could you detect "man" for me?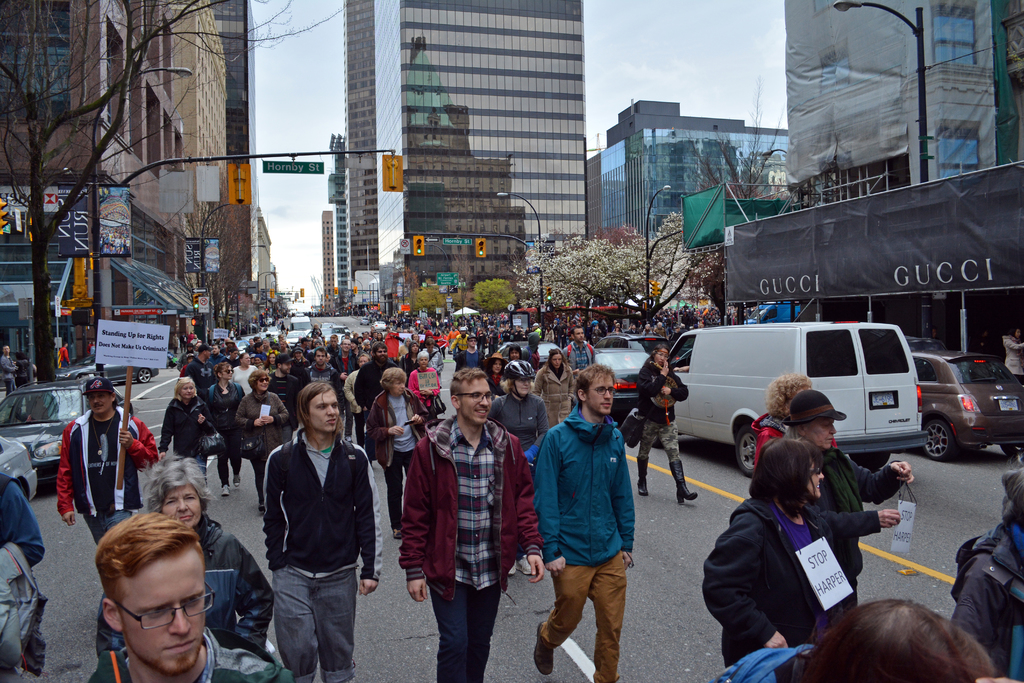
Detection result: 532/362/637/682.
